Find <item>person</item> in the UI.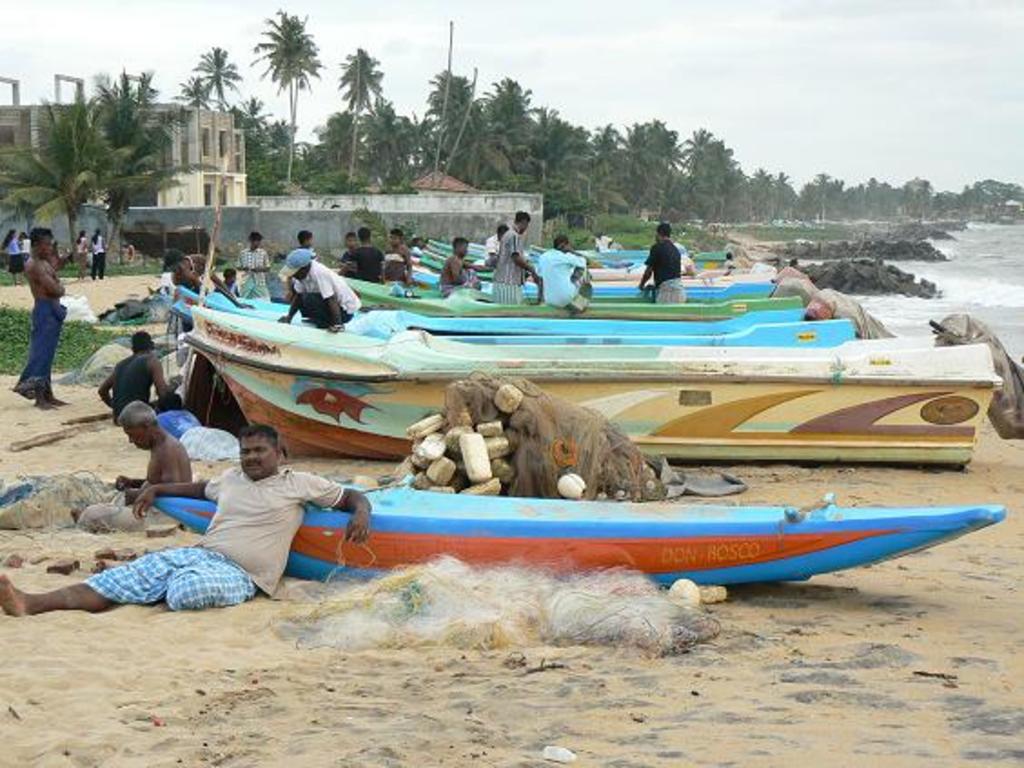
UI element at (x1=354, y1=225, x2=387, y2=285).
